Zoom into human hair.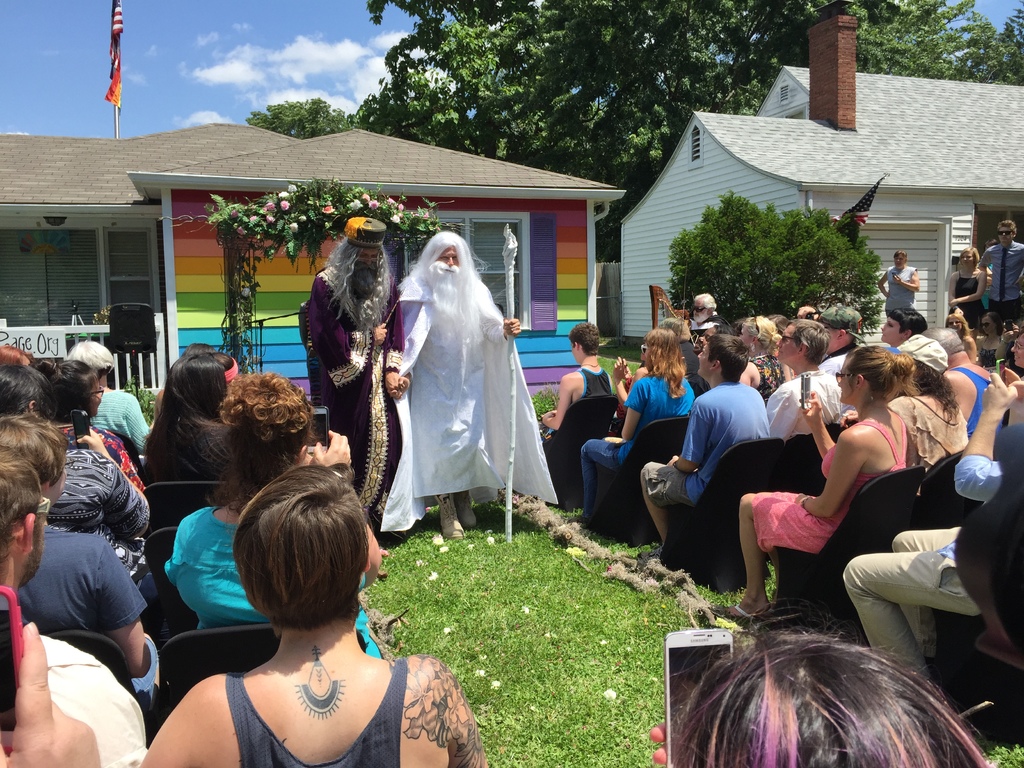
Zoom target: bbox=(319, 237, 391, 311).
